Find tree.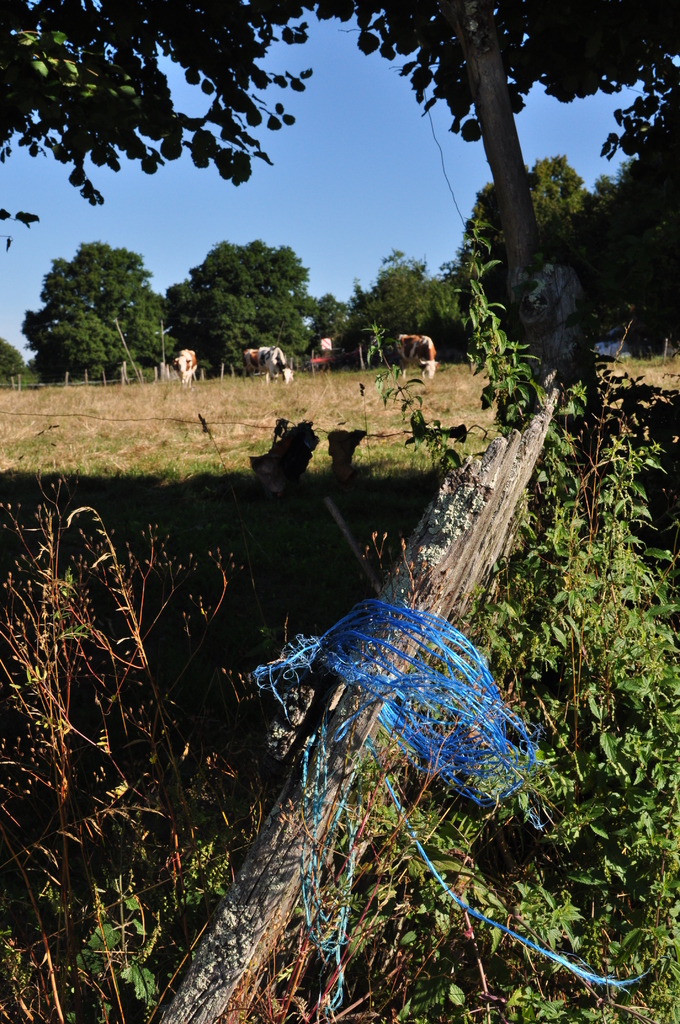
(left=341, top=245, right=473, bottom=364).
